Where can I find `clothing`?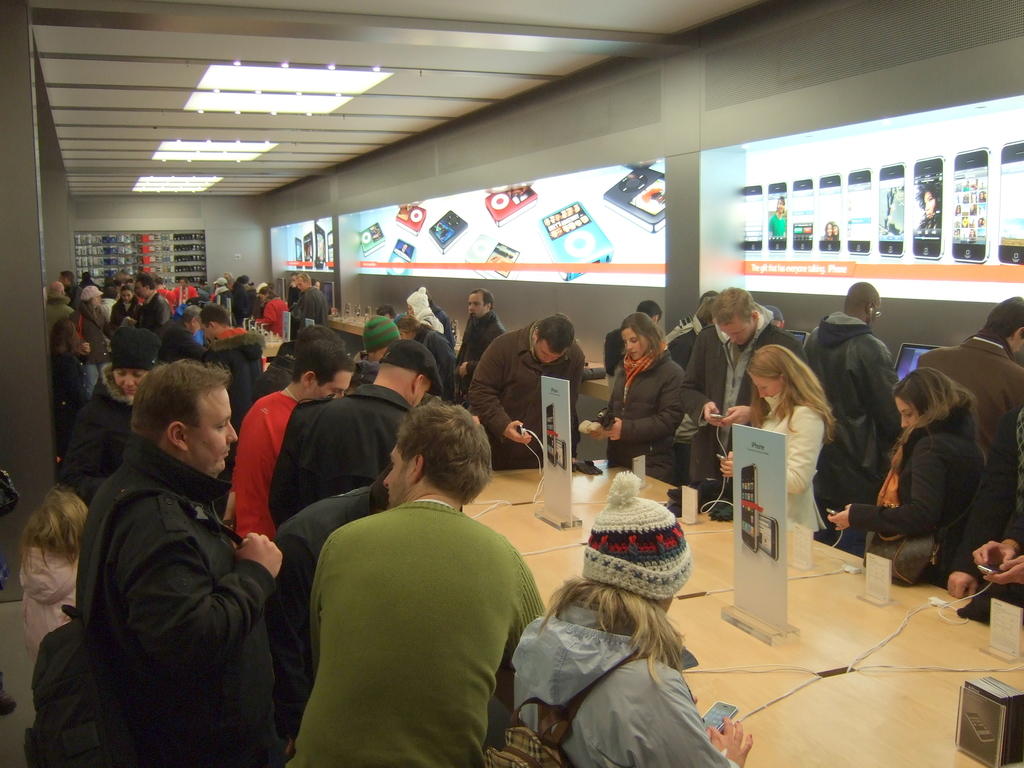
You can find it at <box>44,292,77,346</box>.
